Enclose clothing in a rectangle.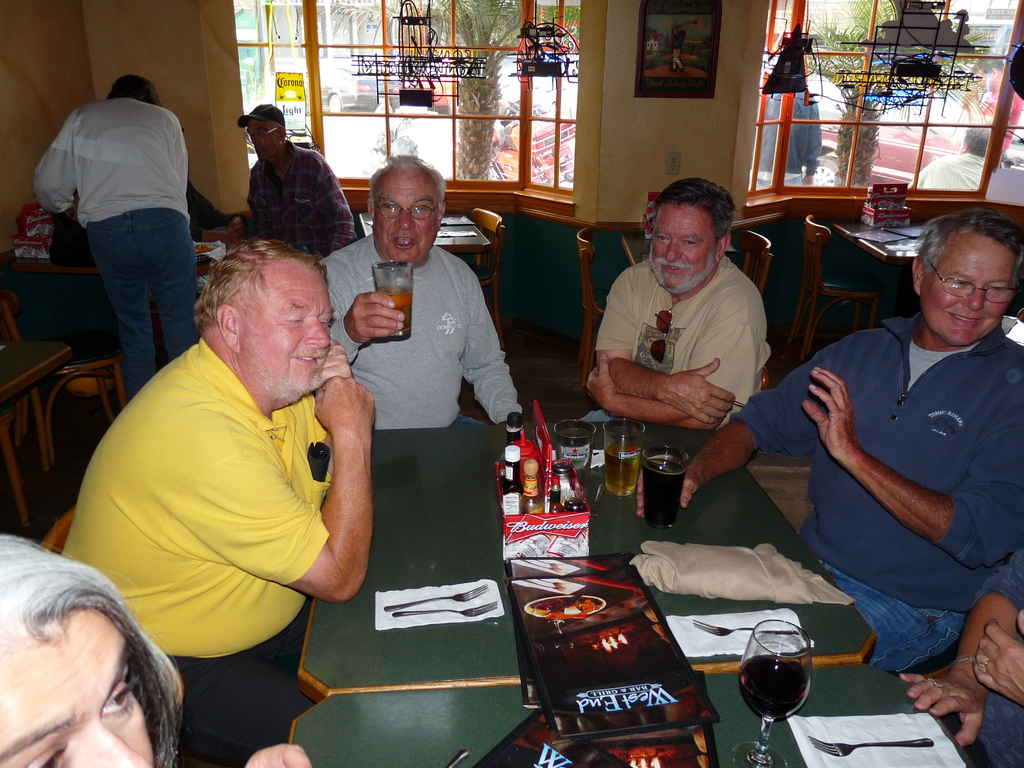
rect(909, 151, 986, 188).
